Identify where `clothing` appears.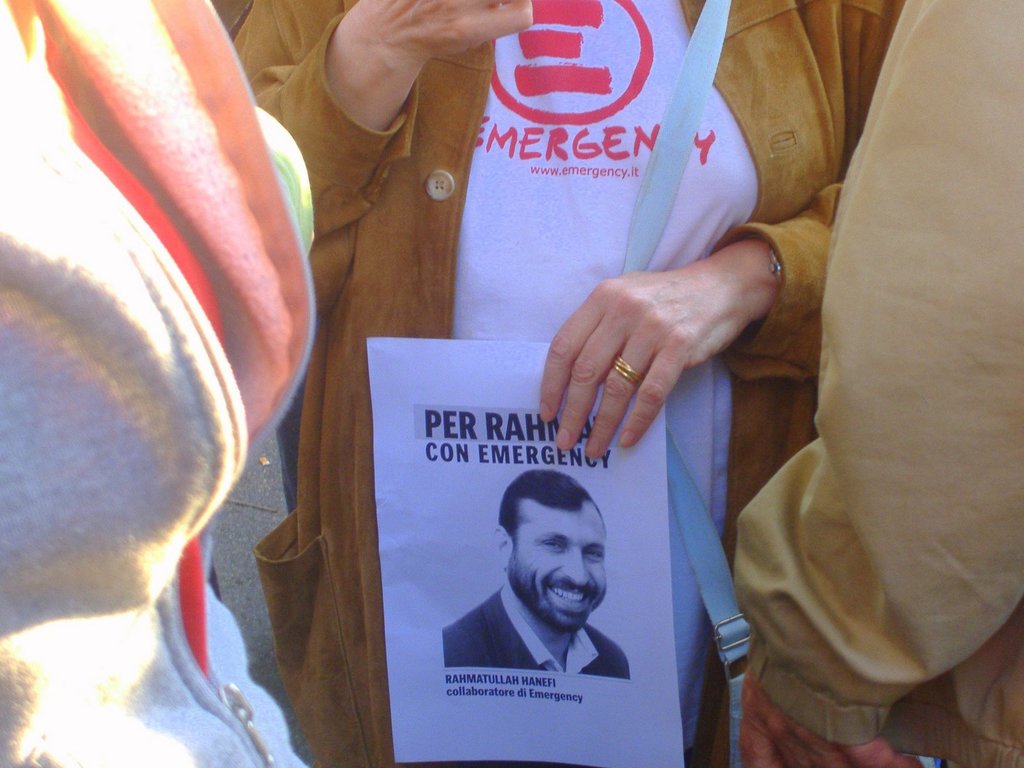
Appears at crop(734, 0, 1023, 767).
